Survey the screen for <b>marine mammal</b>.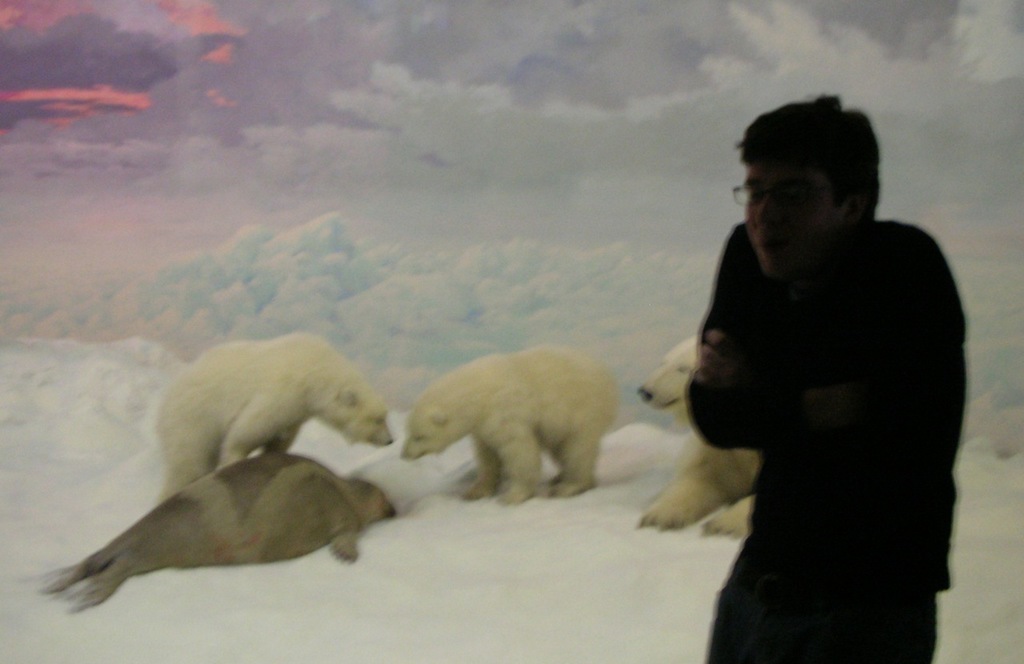
Survey found: [633, 334, 758, 542].
